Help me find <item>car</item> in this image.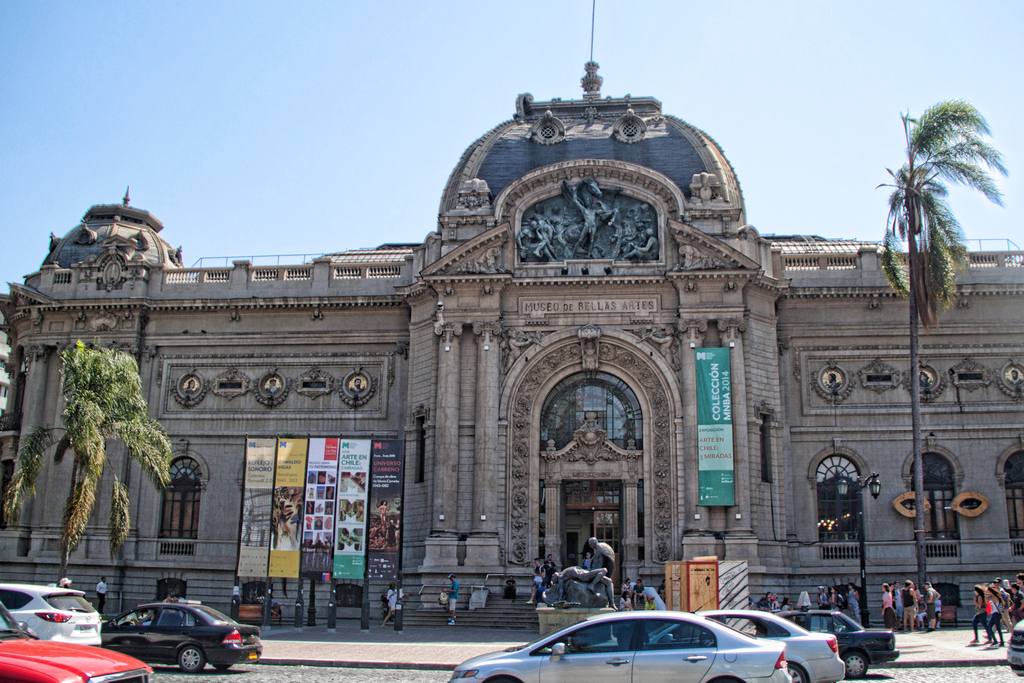
Found it: 0, 634, 154, 682.
